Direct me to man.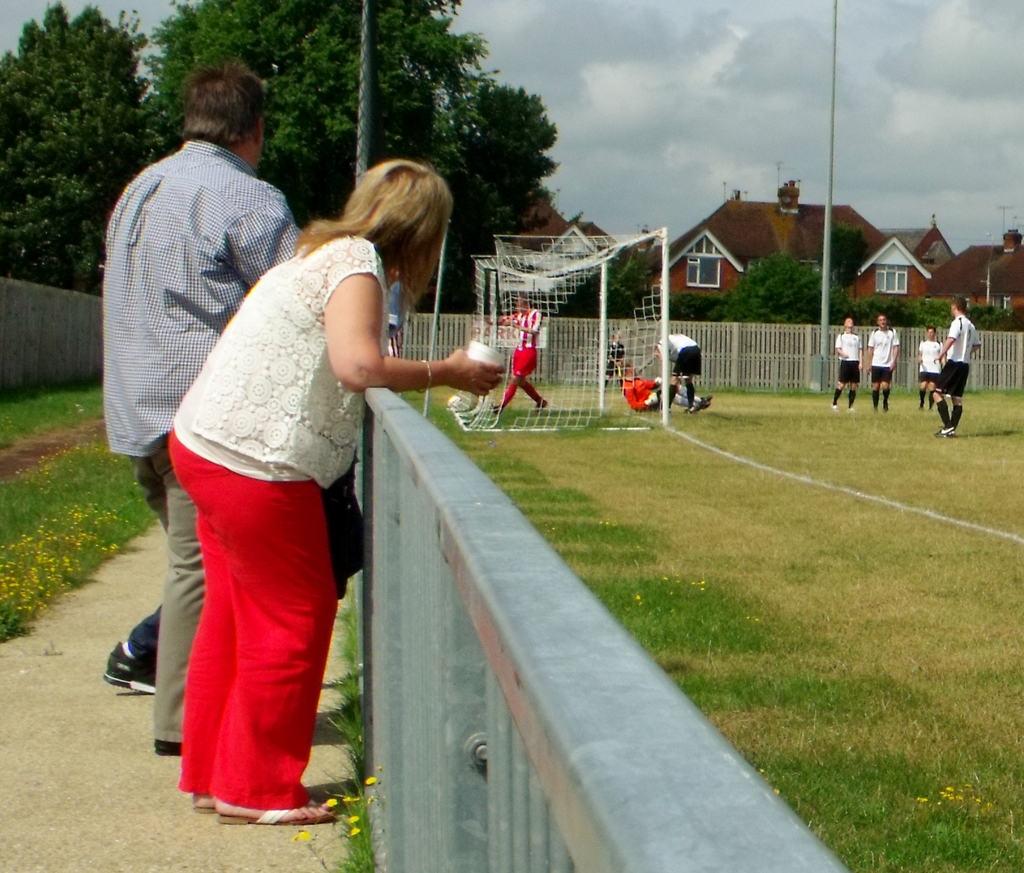
Direction: [931,296,979,442].
